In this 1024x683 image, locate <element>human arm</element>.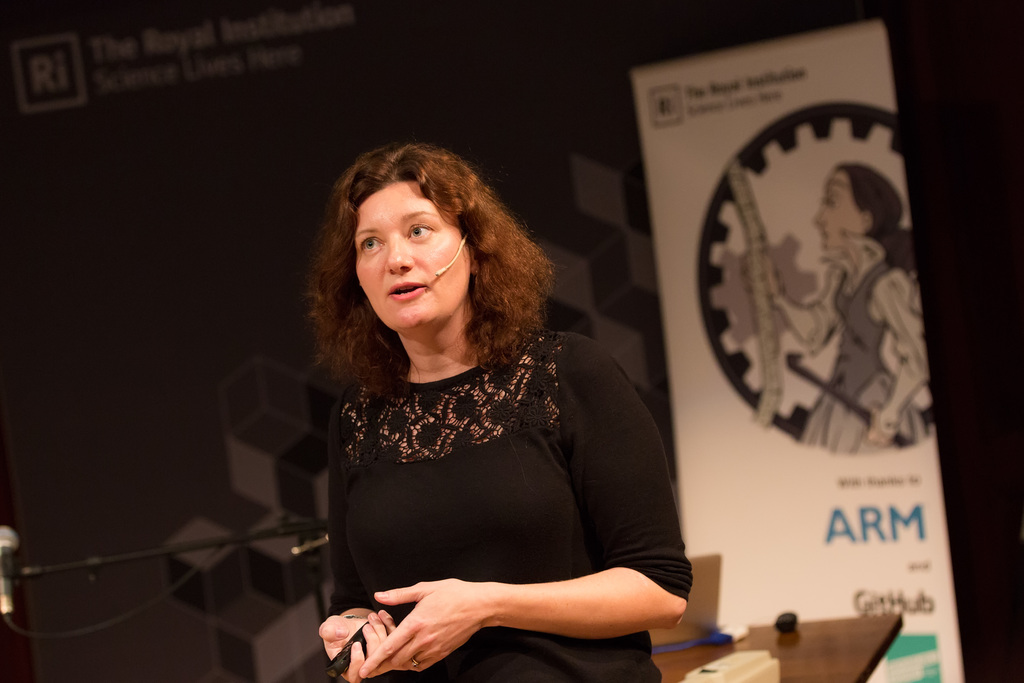
Bounding box: detection(315, 443, 400, 681).
